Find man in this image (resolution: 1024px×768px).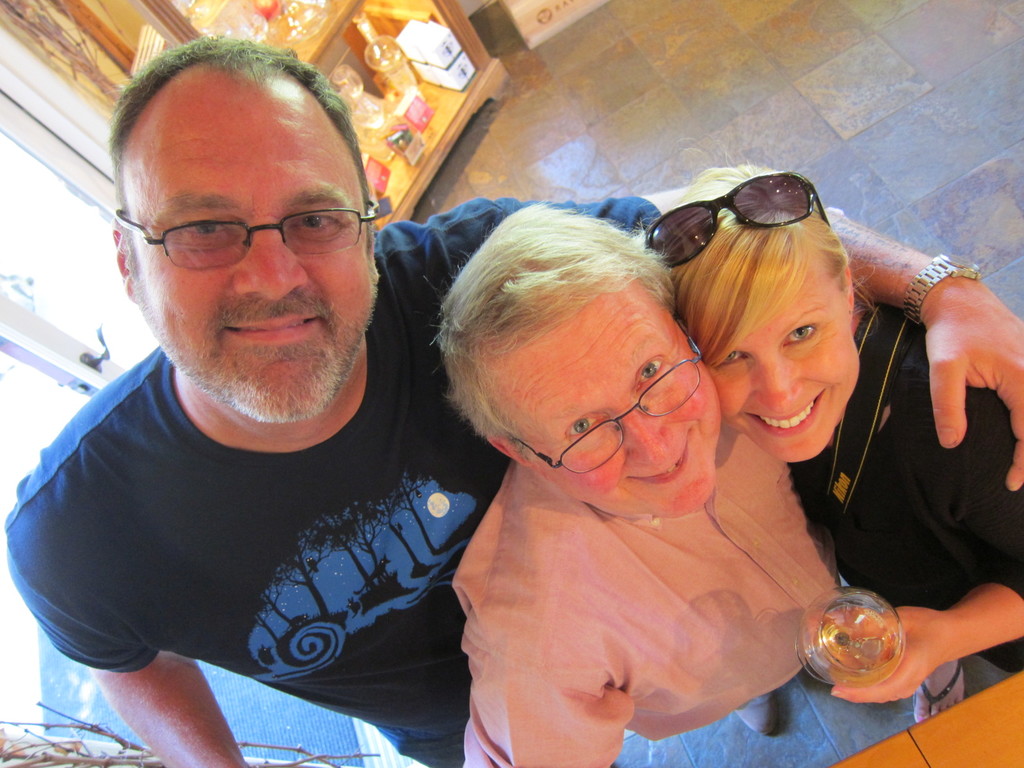
3 31 1023 767.
